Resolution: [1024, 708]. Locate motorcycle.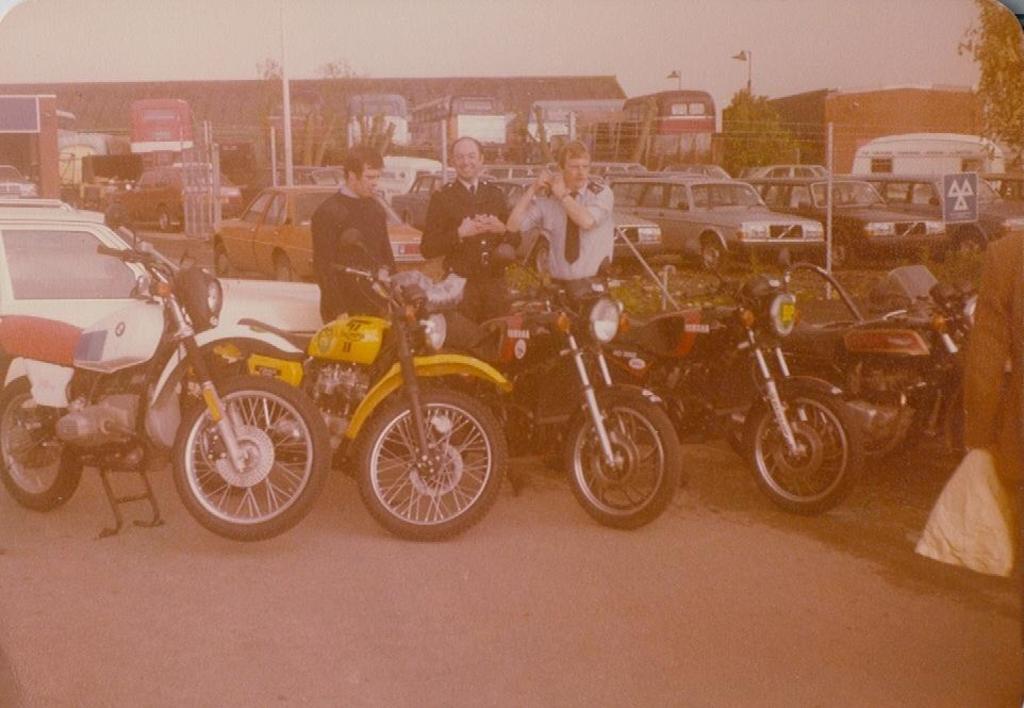
451,244,686,534.
